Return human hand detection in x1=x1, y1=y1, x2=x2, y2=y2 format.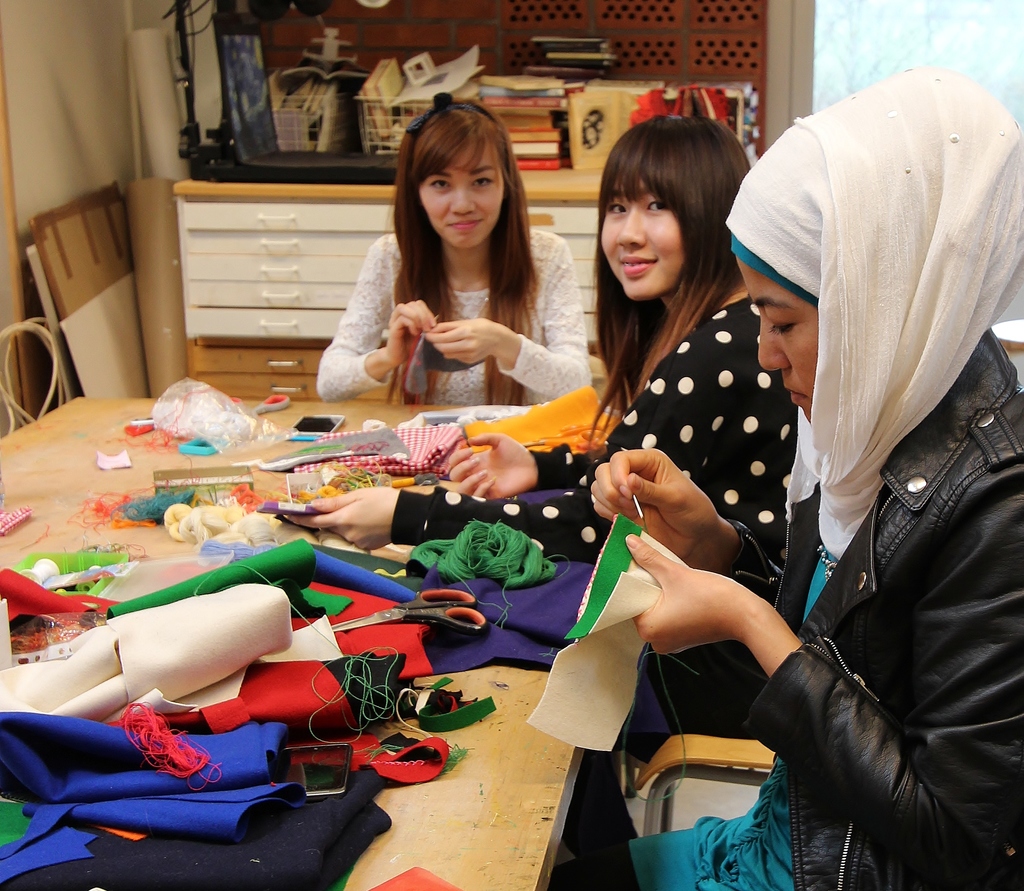
x1=282, y1=484, x2=400, y2=553.
